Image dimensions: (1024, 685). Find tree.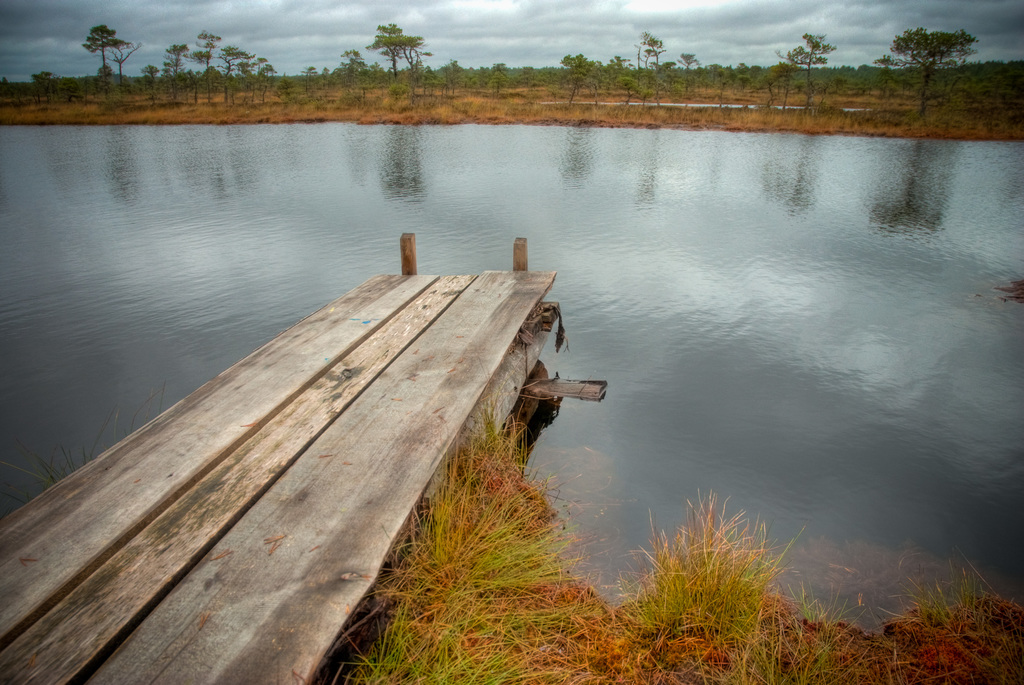
[x1=225, y1=37, x2=273, y2=90].
